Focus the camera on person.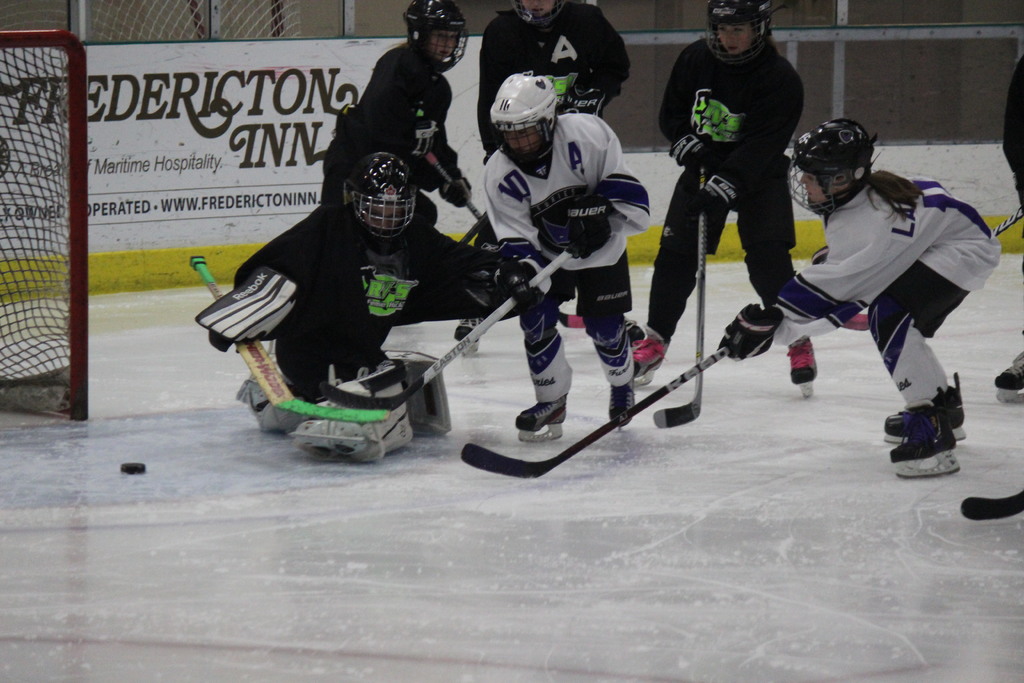
Focus region: select_region(197, 144, 554, 407).
